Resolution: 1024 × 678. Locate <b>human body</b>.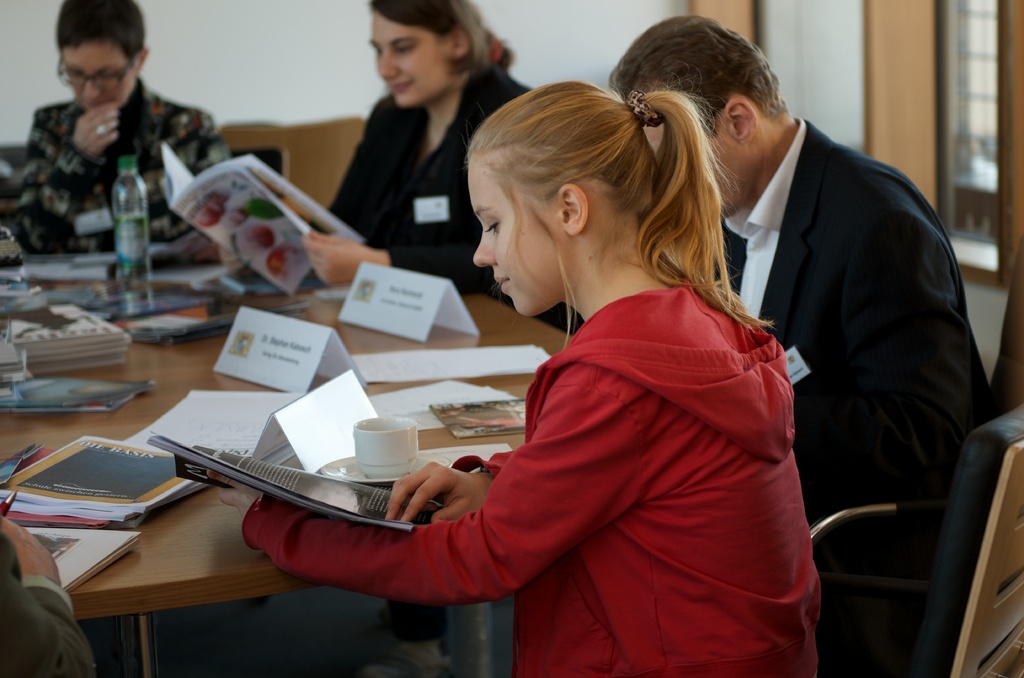
l=609, t=15, r=988, b=658.
